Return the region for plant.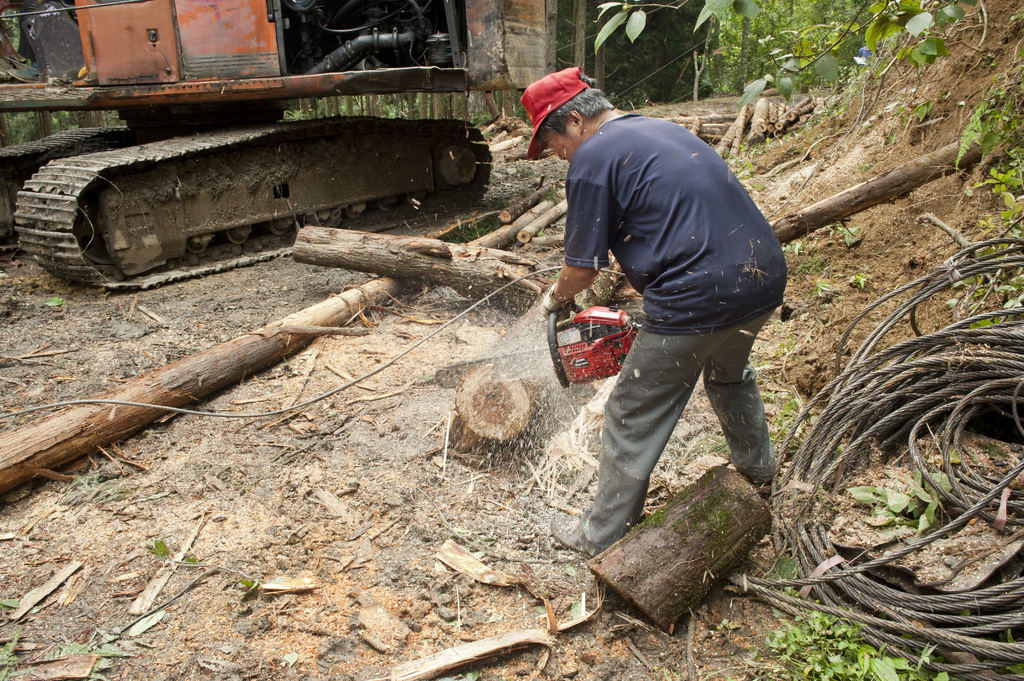
BBox(829, 442, 849, 461).
